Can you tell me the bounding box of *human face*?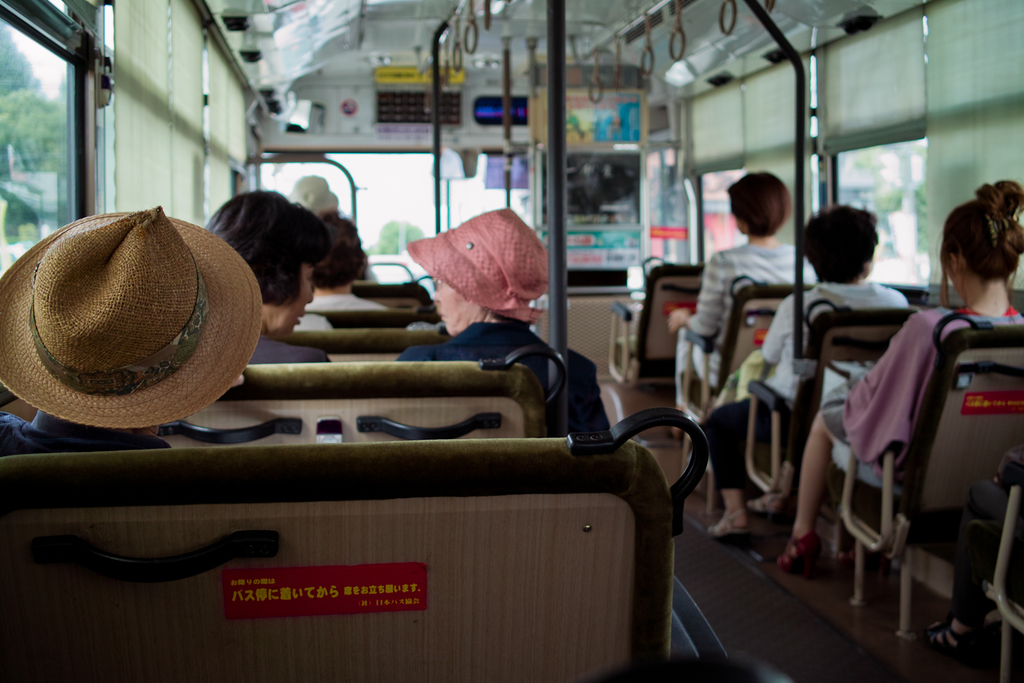
(432,280,488,337).
